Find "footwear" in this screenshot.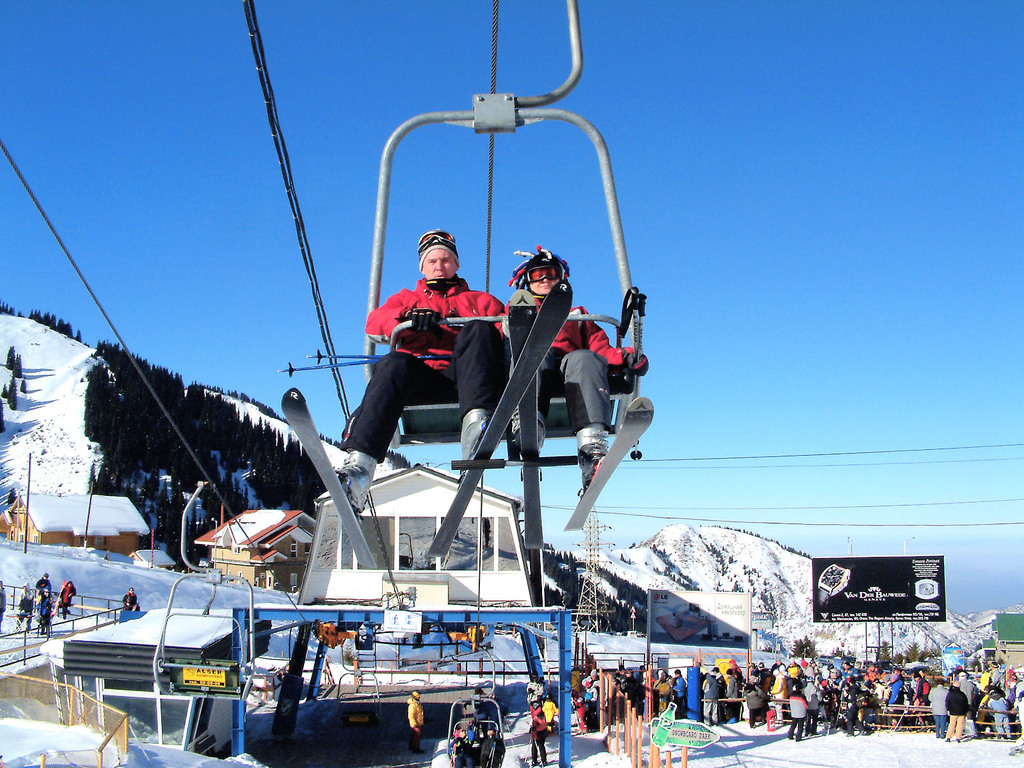
The bounding box for "footwear" is select_region(509, 406, 547, 455).
